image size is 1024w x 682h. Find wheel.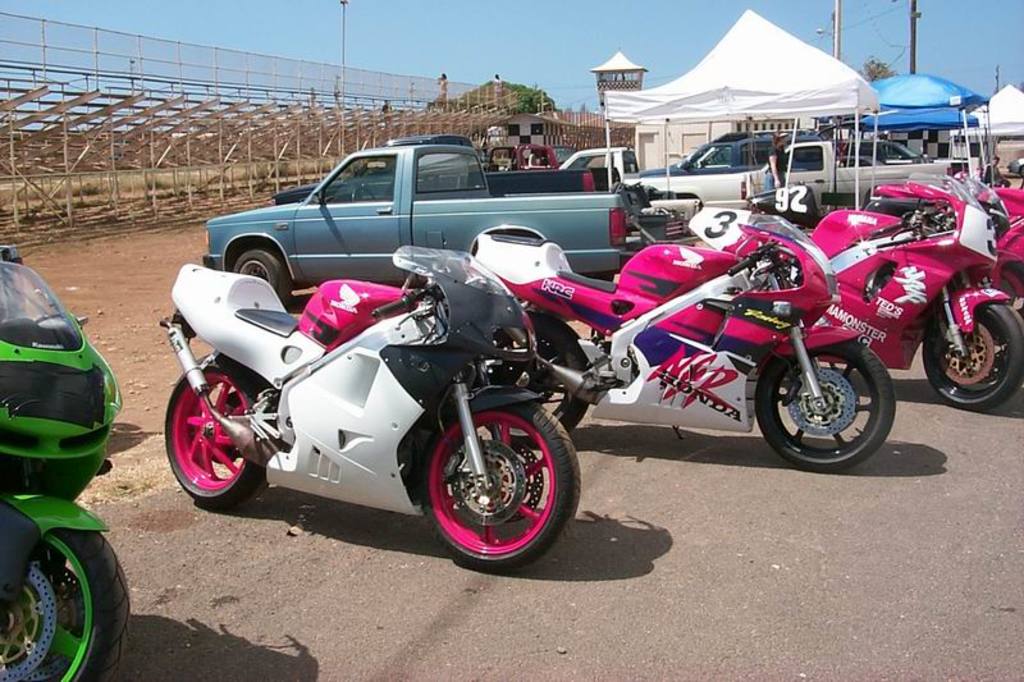
{"x1": 479, "y1": 337, "x2": 596, "y2": 456}.
